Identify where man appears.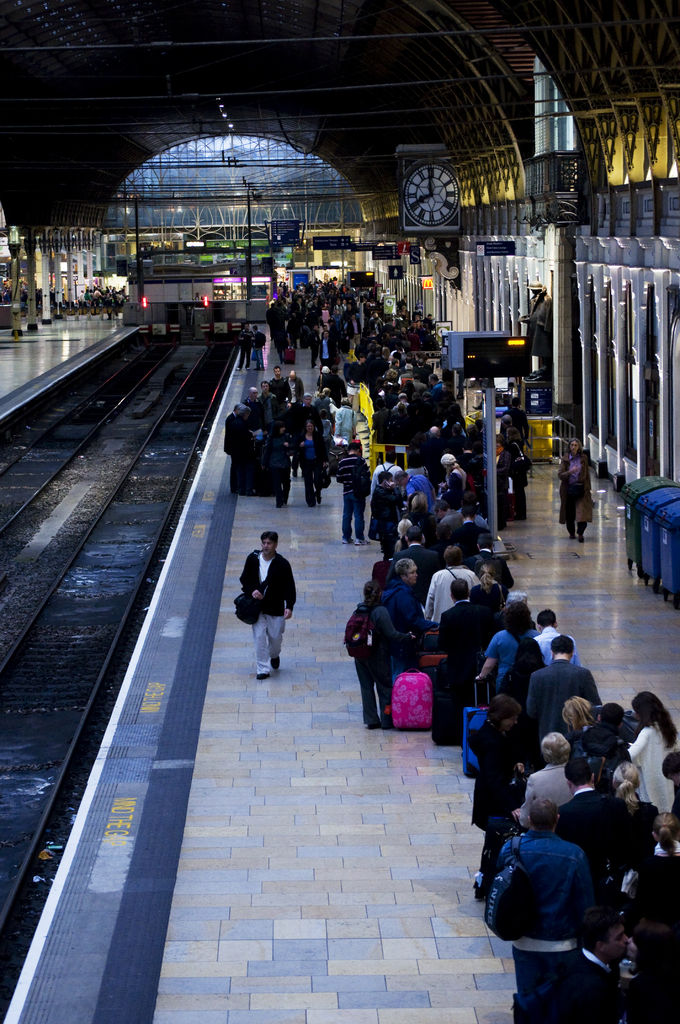
Appears at {"left": 282, "top": 369, "right": 304, "bottom": 401}.
